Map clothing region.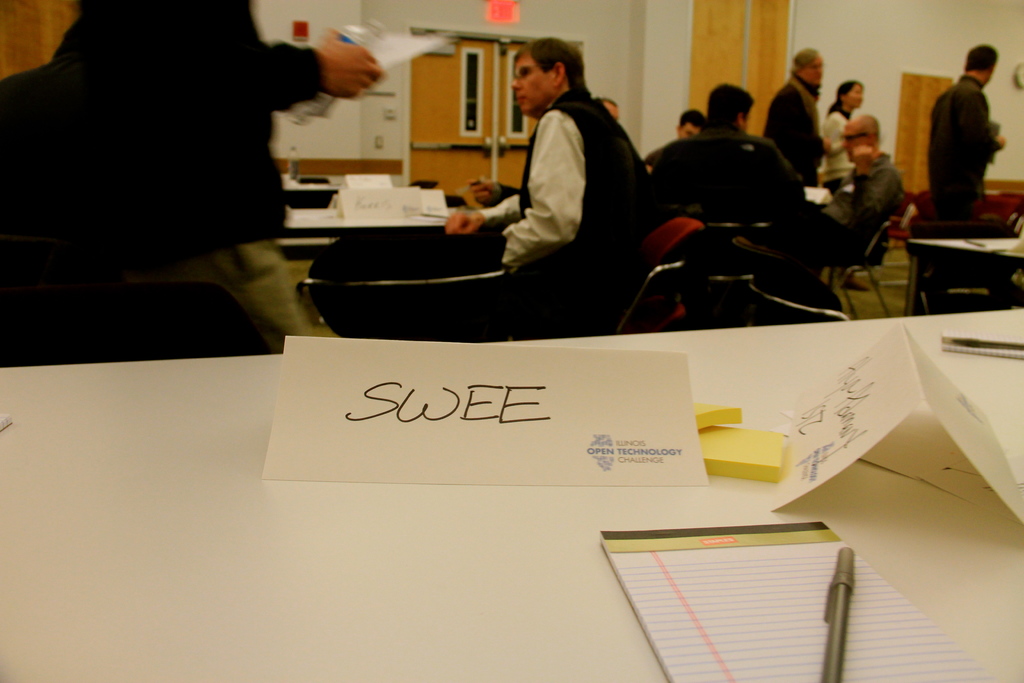
Mapped to [x1=828, y1=149, x2=906, y2=263].
